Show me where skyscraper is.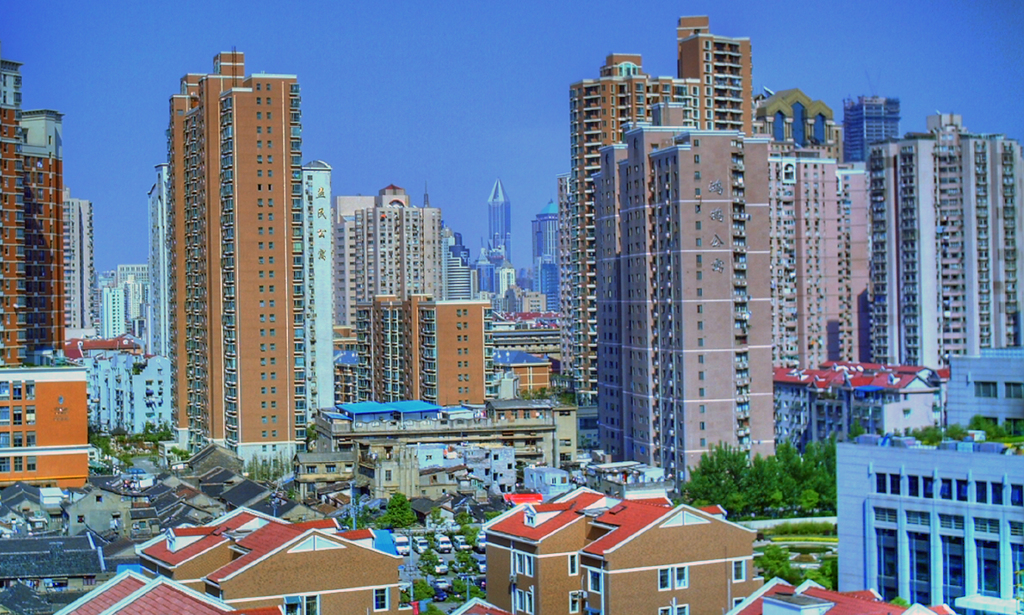
skyscraper is at bbox=(769, 150, 879, 456).
